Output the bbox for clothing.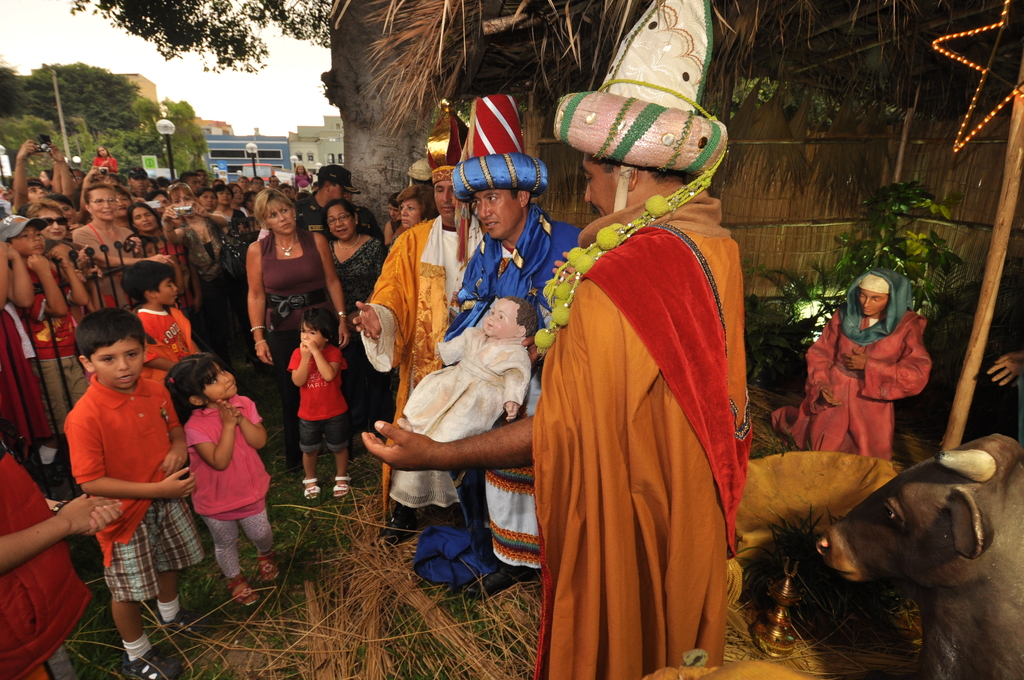
175 229 227 259.
